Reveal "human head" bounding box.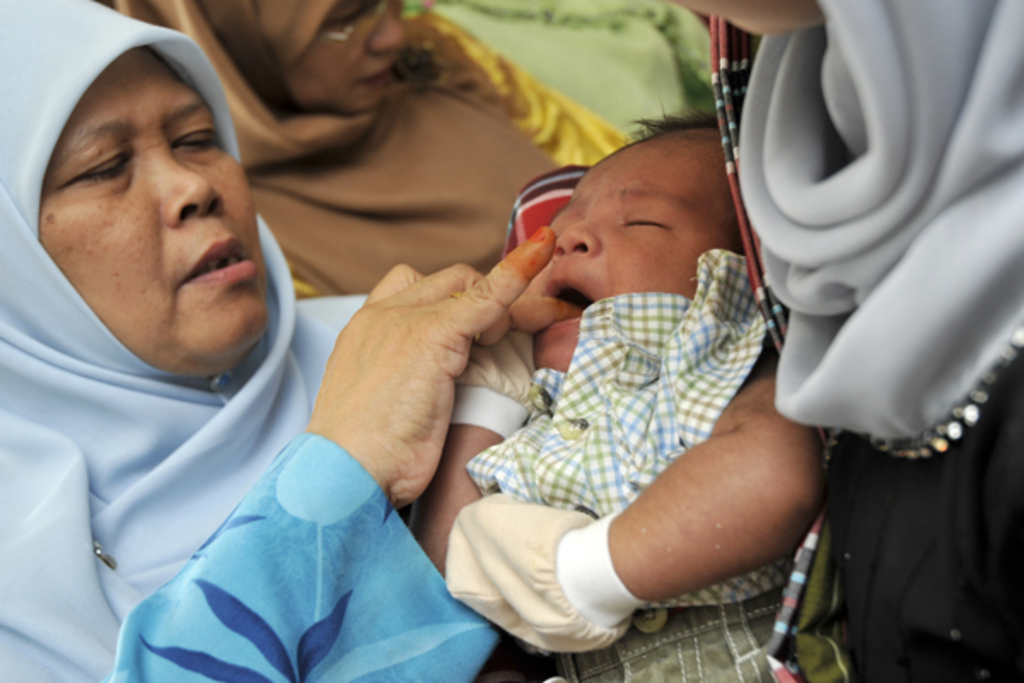
Revealed: (left=524, top=106, right=727, bottom=377).
